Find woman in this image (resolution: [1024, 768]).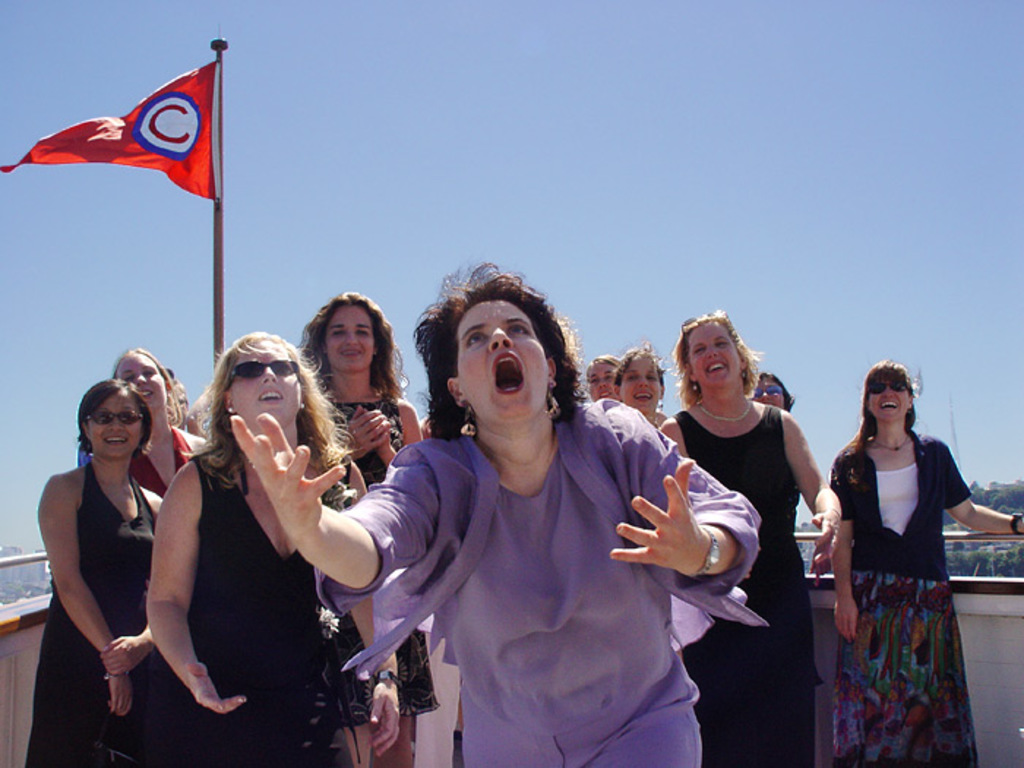
rect(295, 295, 443, 767).
